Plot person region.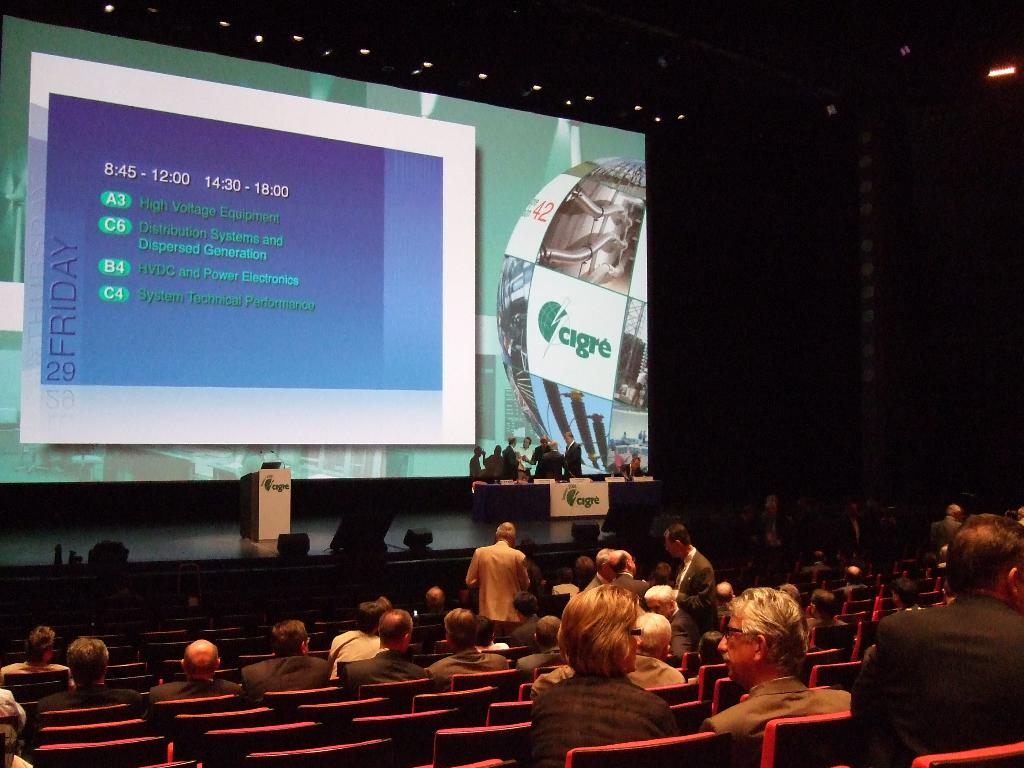
Plotted at 662, 523, 714, 655.
